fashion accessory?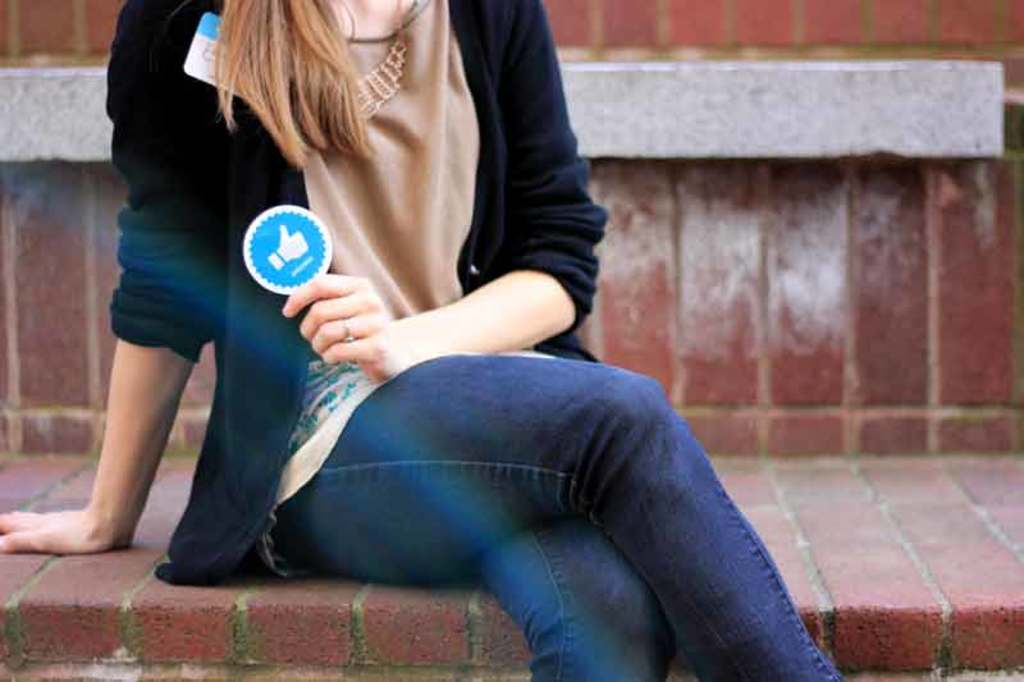
357 0 410 120
